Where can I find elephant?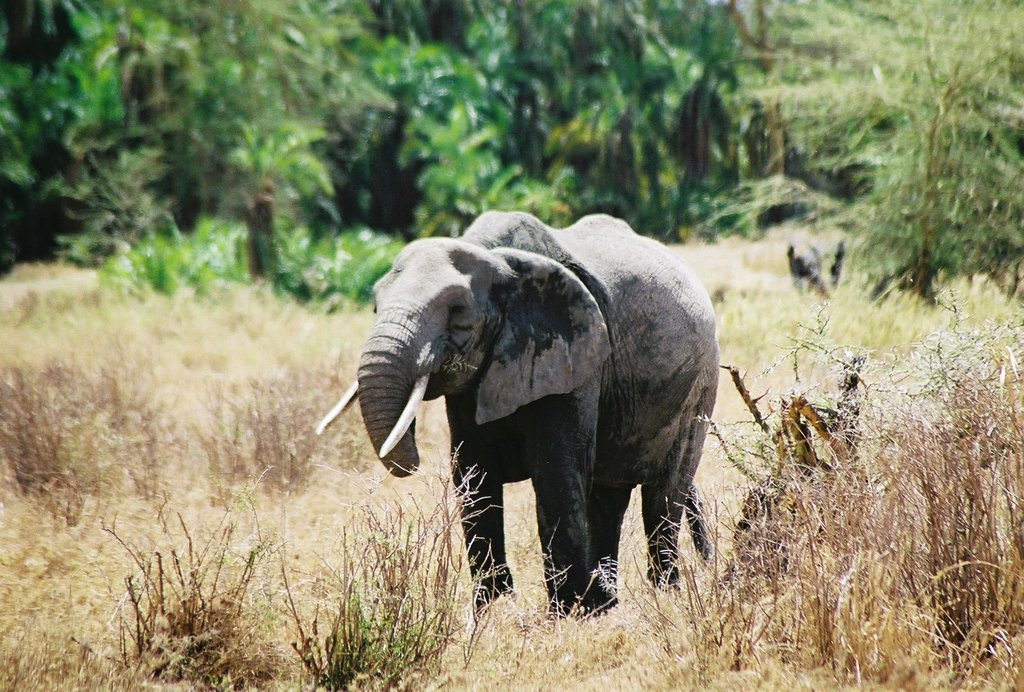
You can find it at detection(325, 213, 722, 641).
